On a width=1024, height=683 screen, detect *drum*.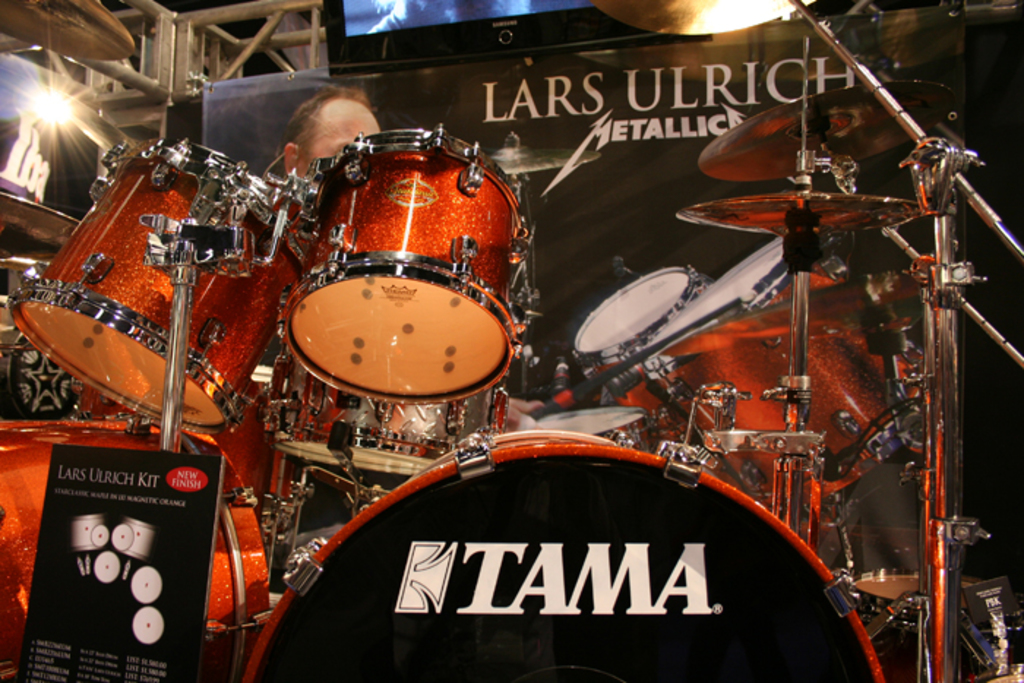
572,268,711,445.
